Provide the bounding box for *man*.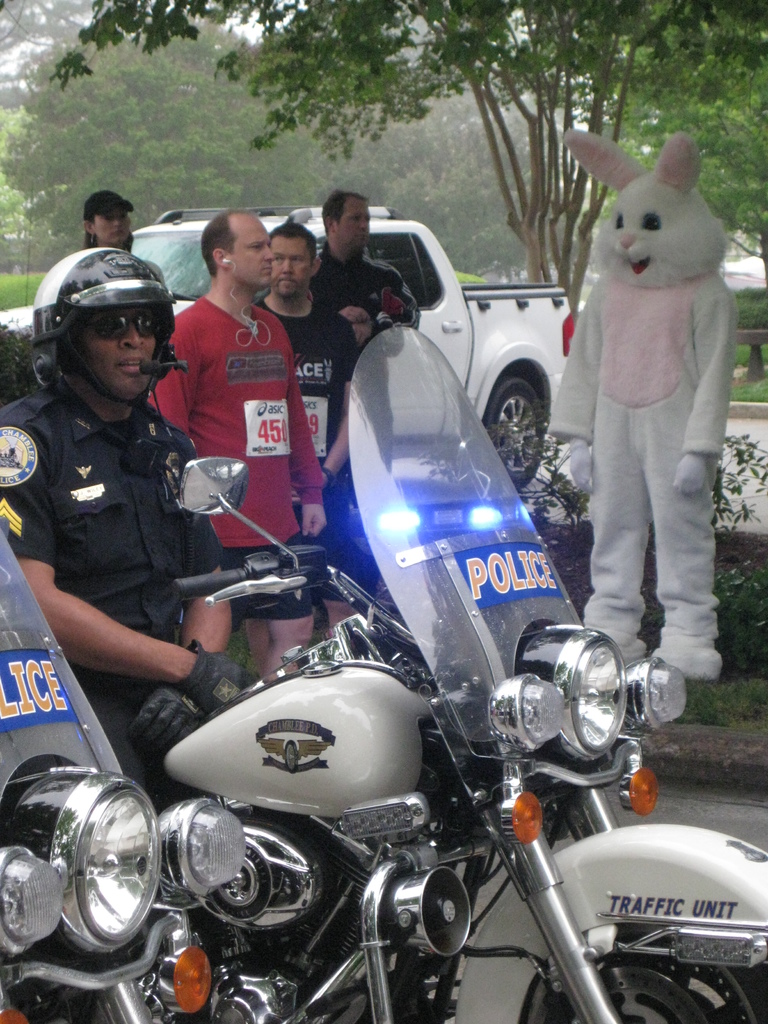
(143,209,332,687).
